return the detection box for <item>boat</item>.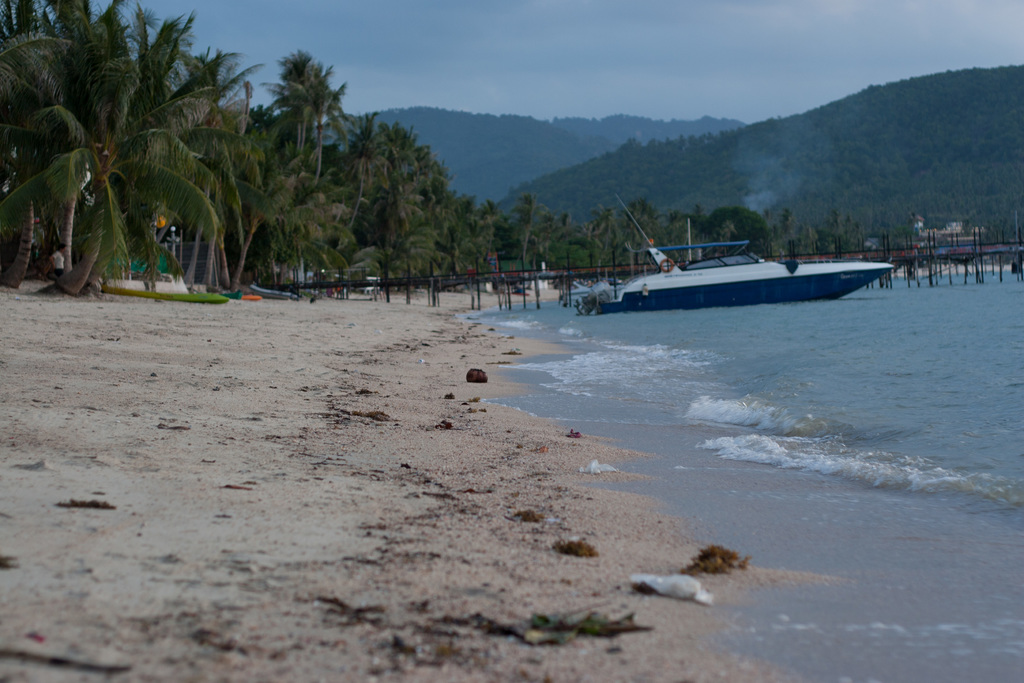
left=595, top=231, right=901, bottom=312.
